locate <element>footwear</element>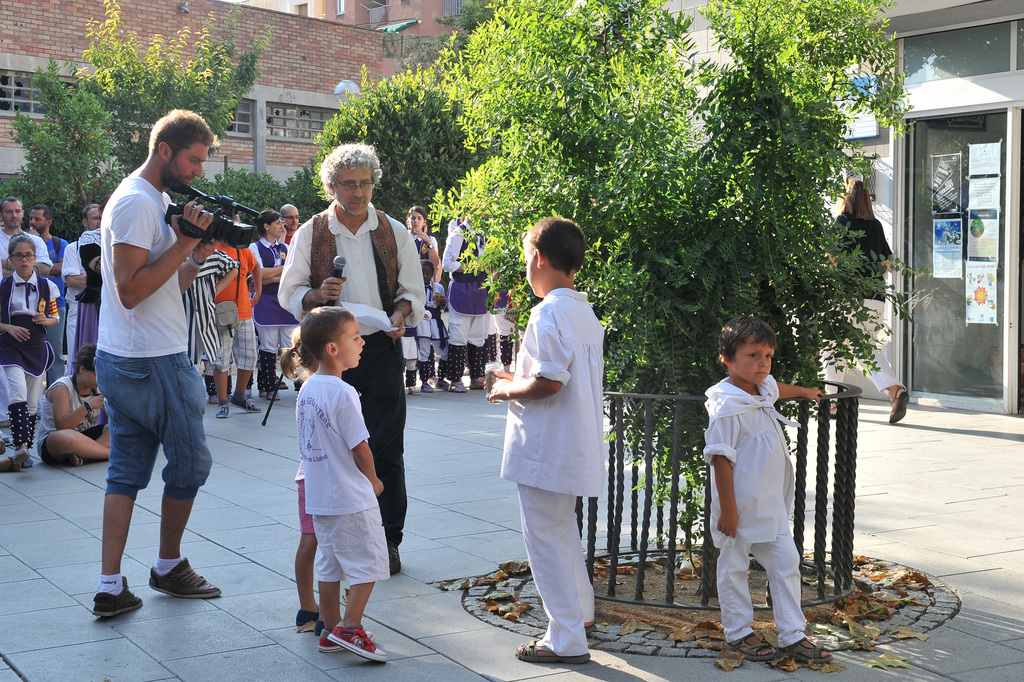
[left=445, top=378, right=468, bottom=392]
